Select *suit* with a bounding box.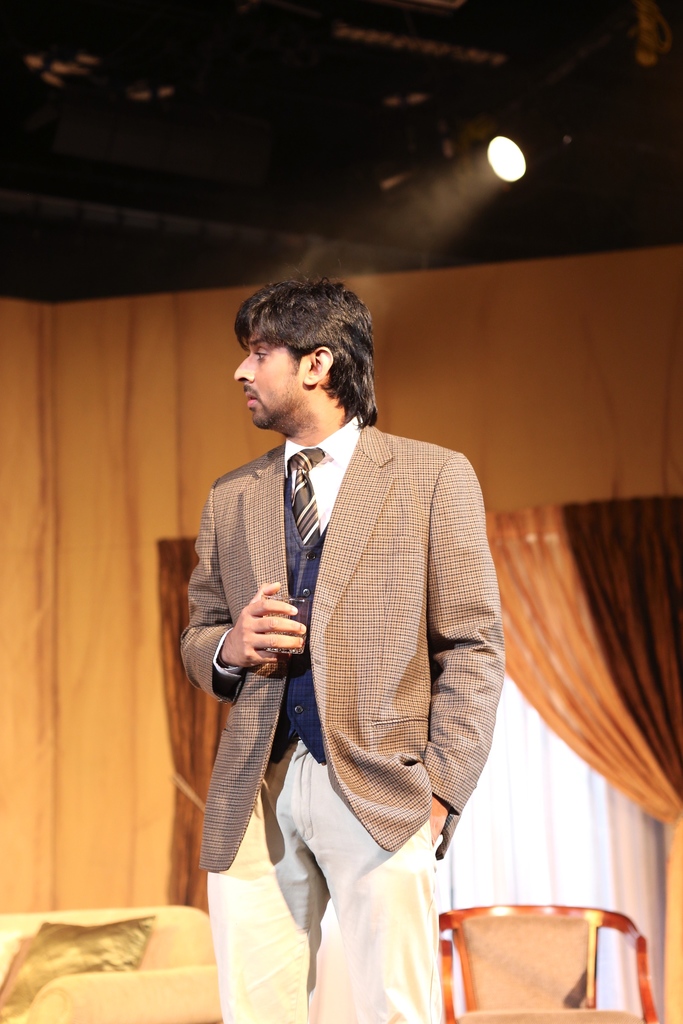
<bbox>174, 412, 505, 877</bbox>.
